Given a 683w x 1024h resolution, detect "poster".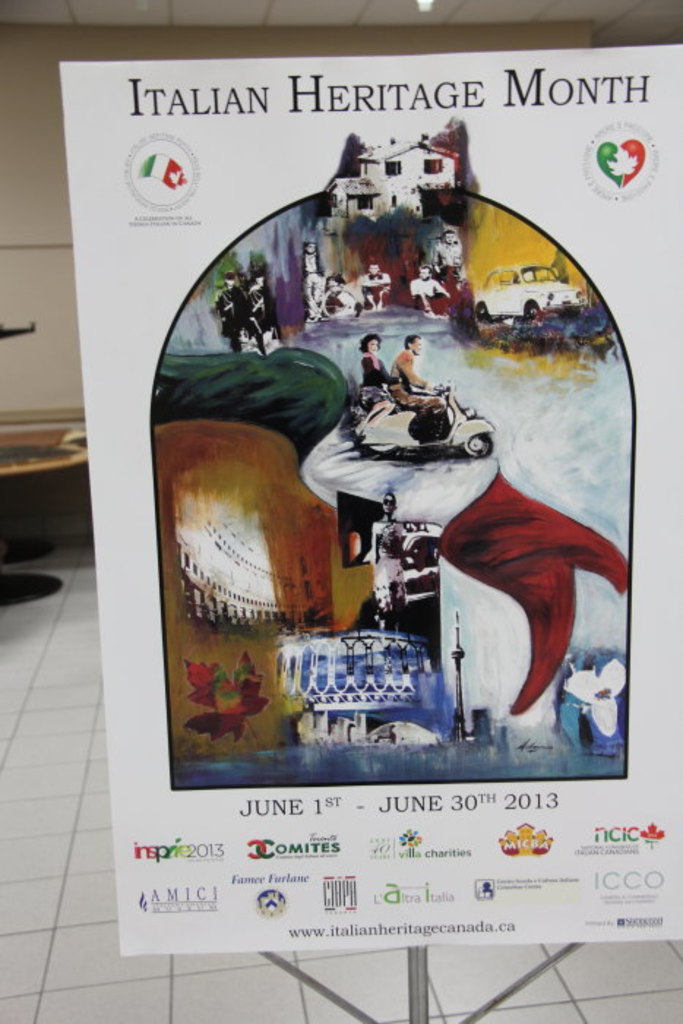
{"x1": 56, "y1": 37, "x2": 682, "y2": 957}.
